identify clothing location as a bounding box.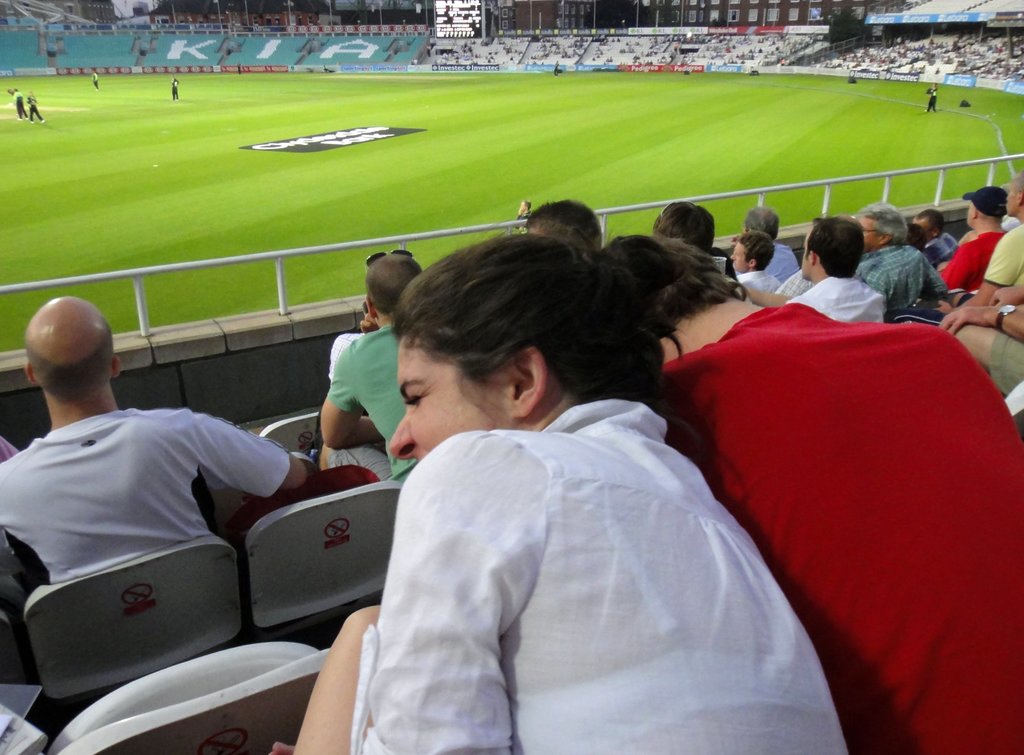
360 398 824 754.
